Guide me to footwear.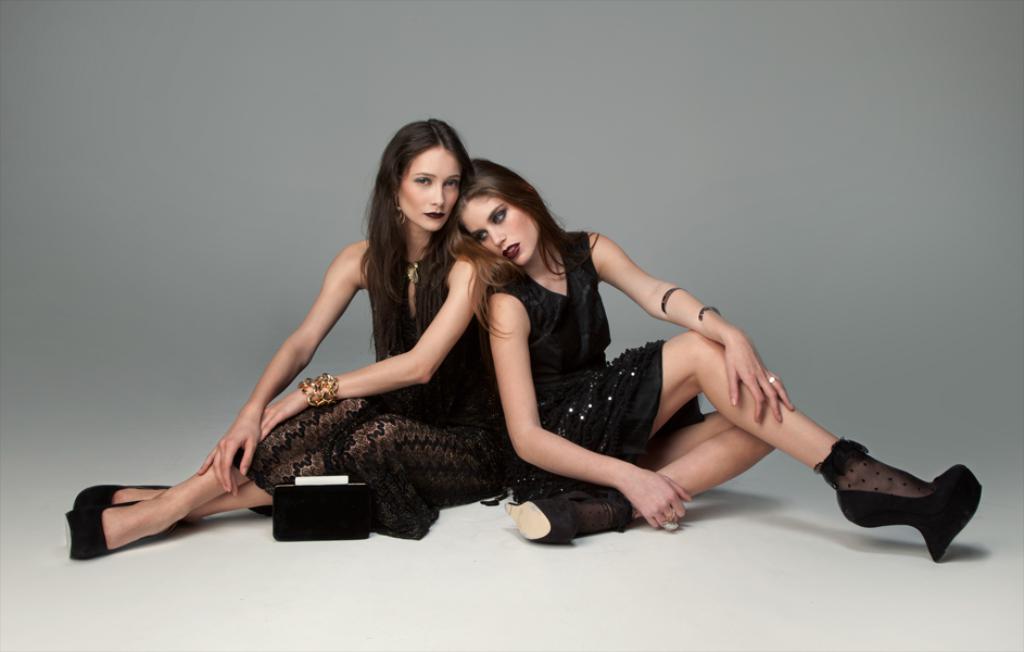
Guidance: (x1=503, y1=494, x2=628, y2=546).
